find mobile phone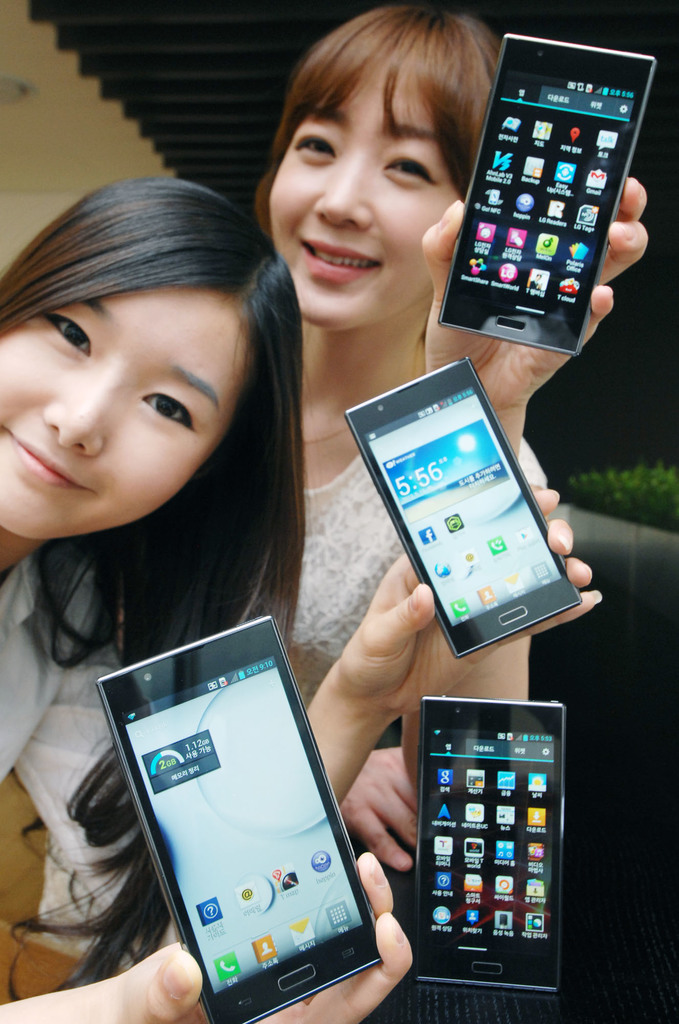
bbox=(98, 630, 399, 1015)
